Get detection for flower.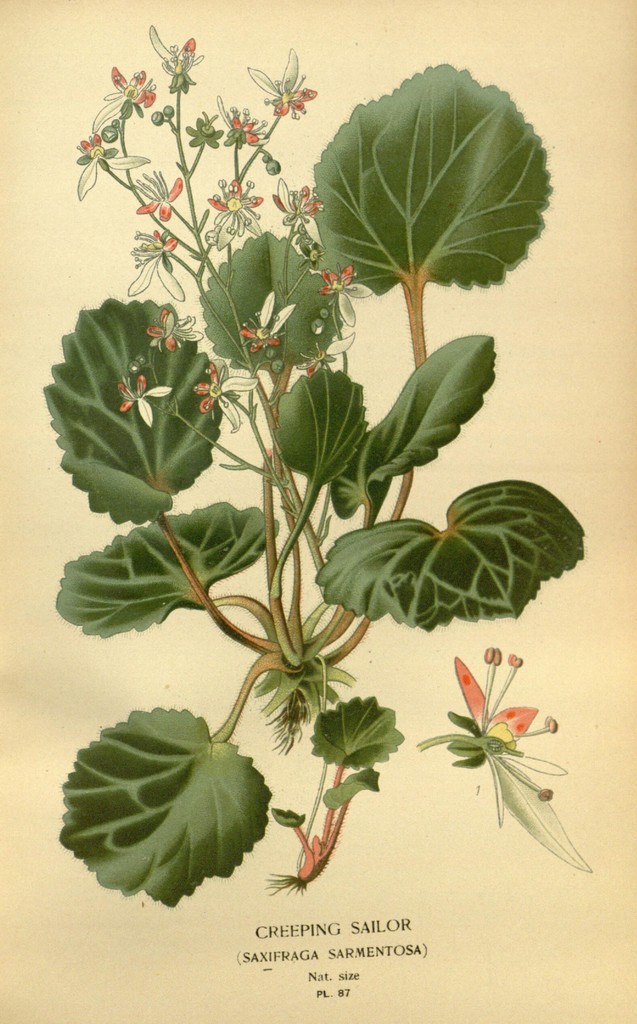
Detection: box(91, 64, 154, 134).
